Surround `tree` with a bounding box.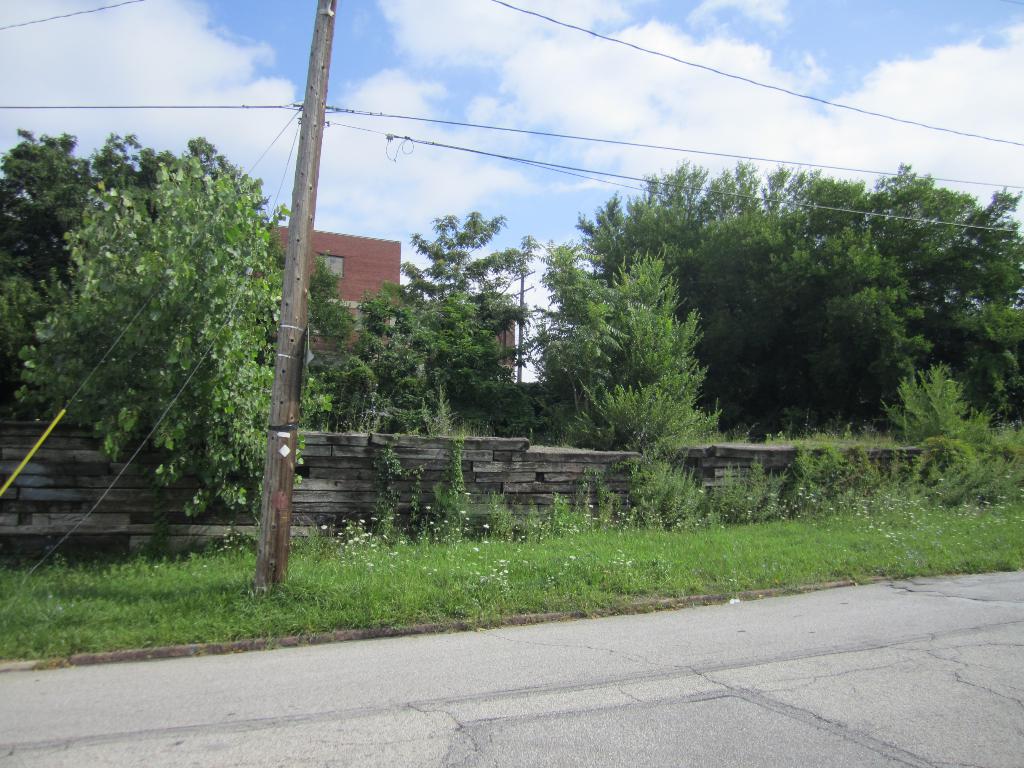
left=312, top=250, right=360, bottom=436.
